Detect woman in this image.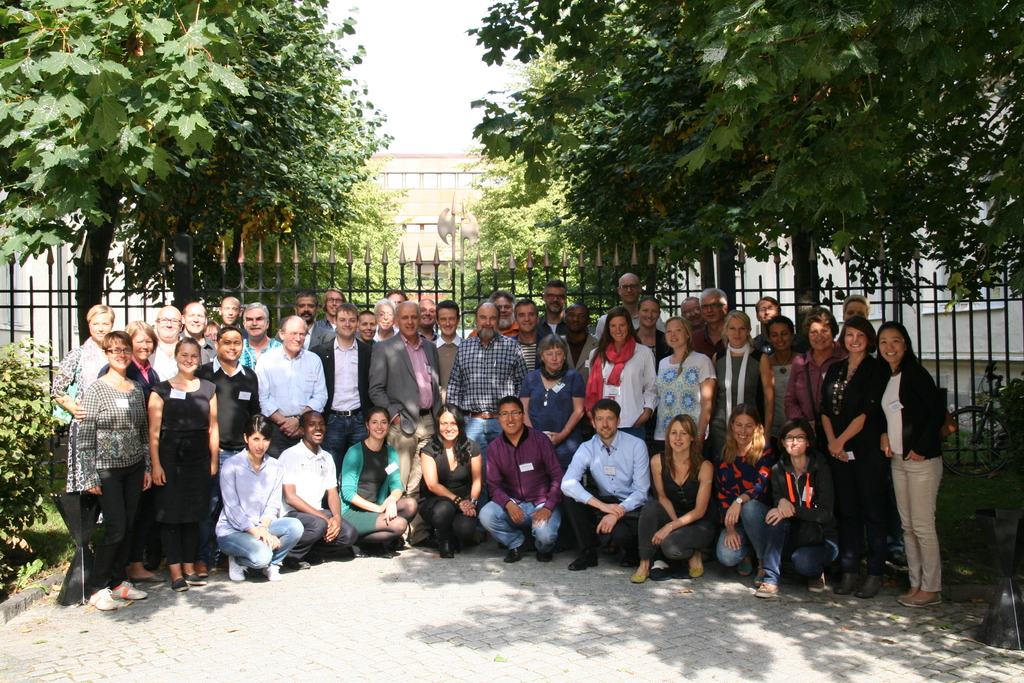
Detection: (left=419, top=399, right=483, bottom=554).
